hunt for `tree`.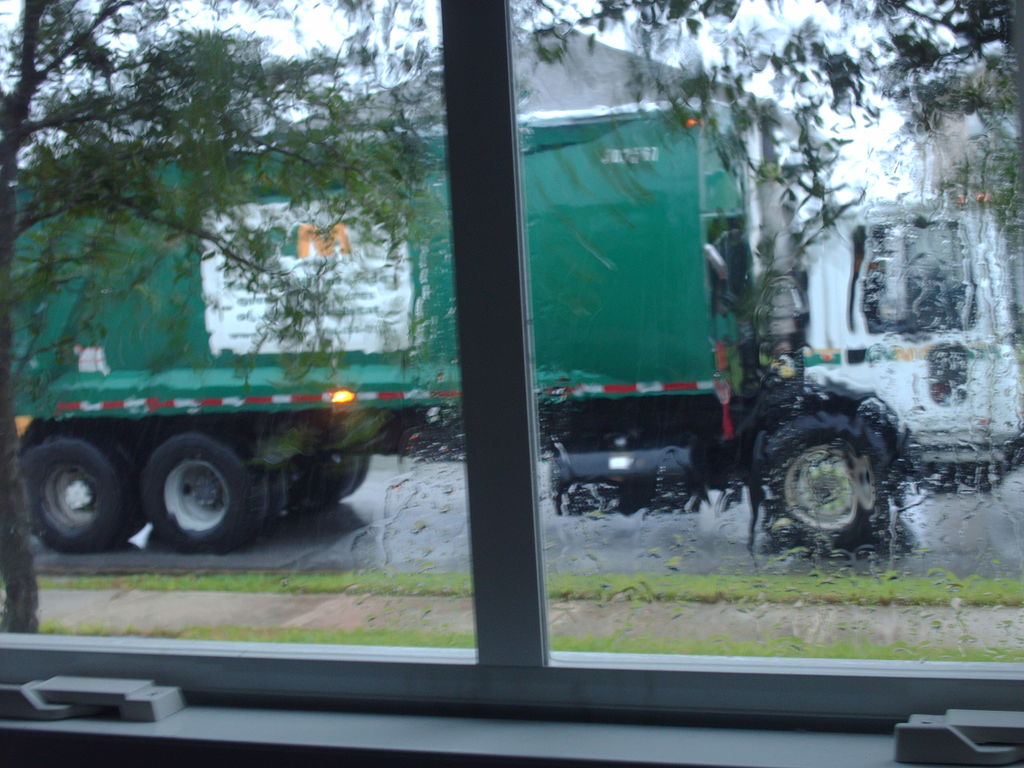
Hunted down at <box>524,0,1023,312</box>.
